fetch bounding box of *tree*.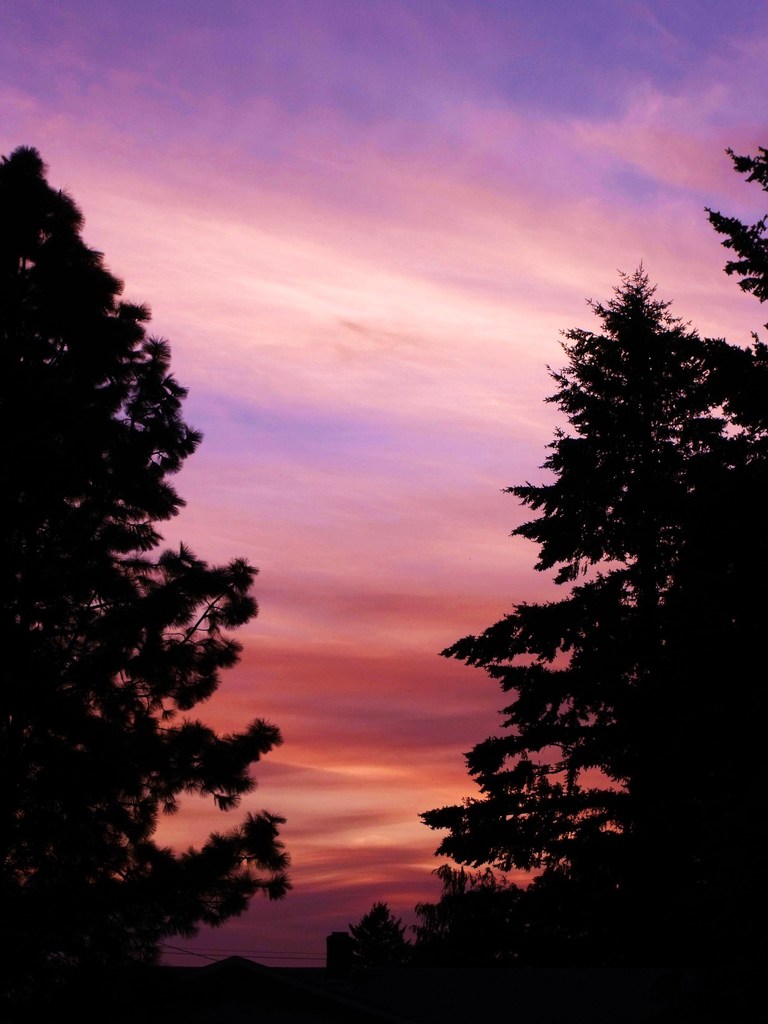
Bbox: 0,143,286,1023.
